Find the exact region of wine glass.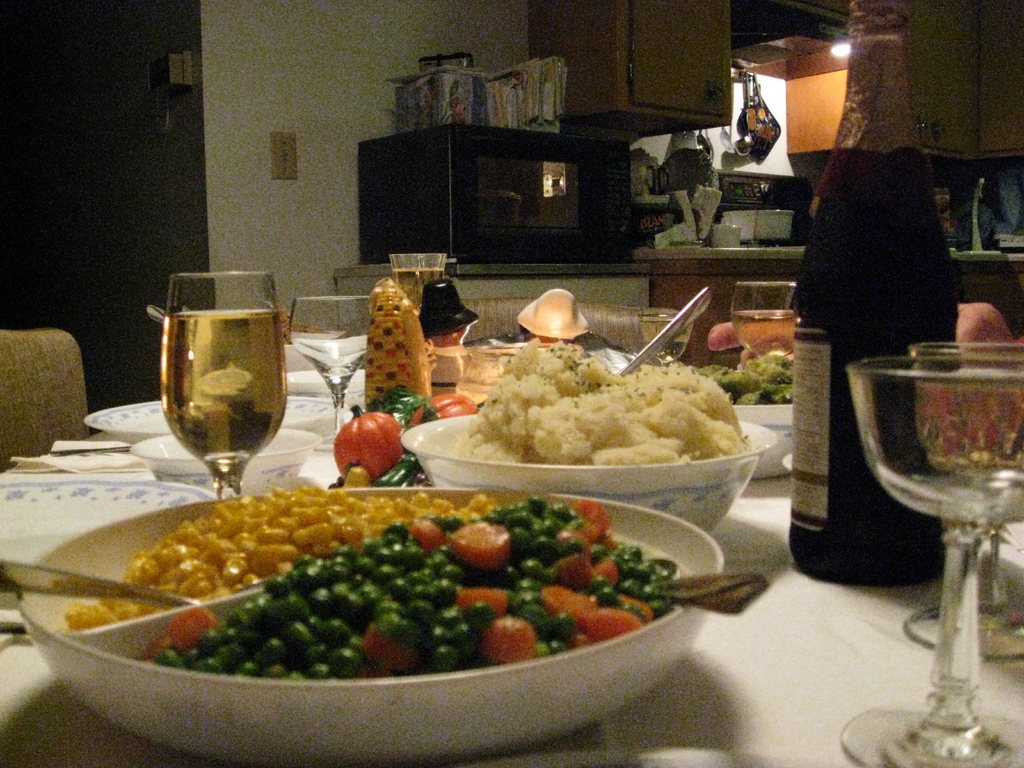
Exact region: <region>161, 271, 289, 498</region>.
